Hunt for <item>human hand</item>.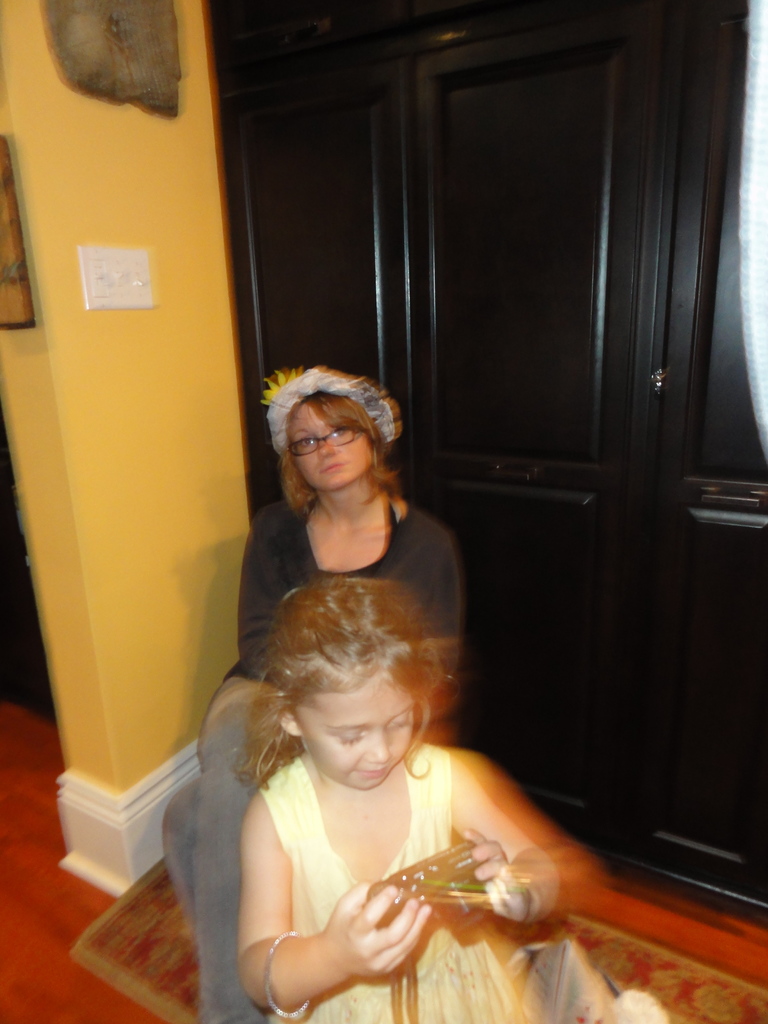
Hunted down at BBox(303, 867, 442, 990).
